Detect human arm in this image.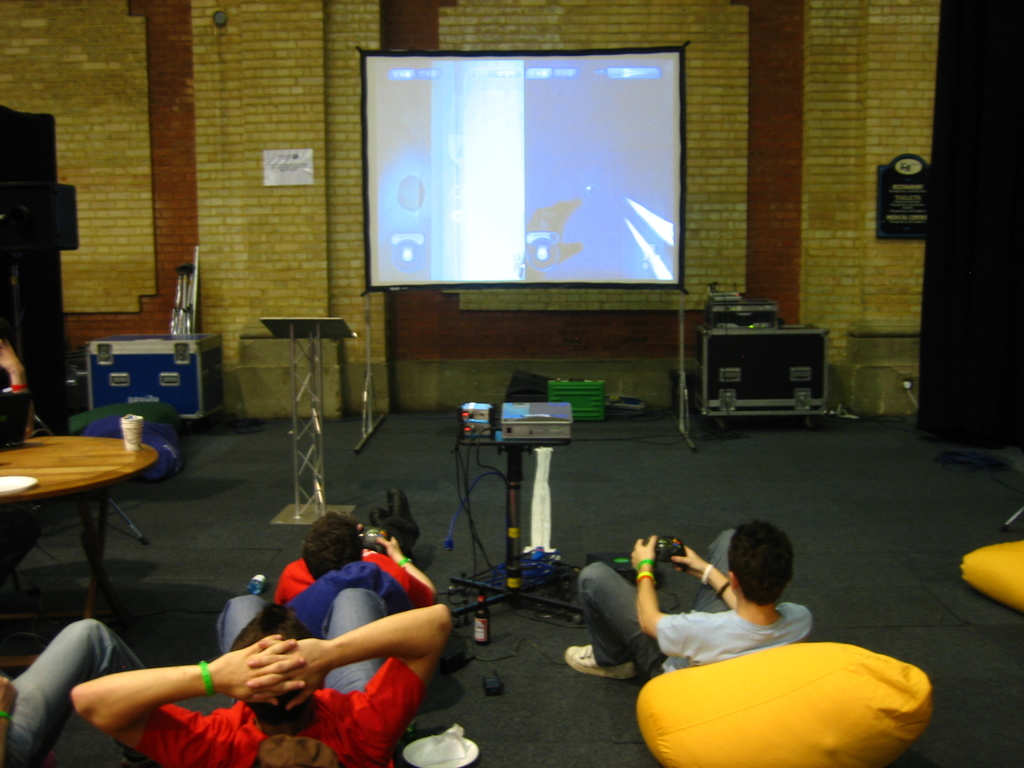
Detection: select_region(60, 636, 317, 734).
